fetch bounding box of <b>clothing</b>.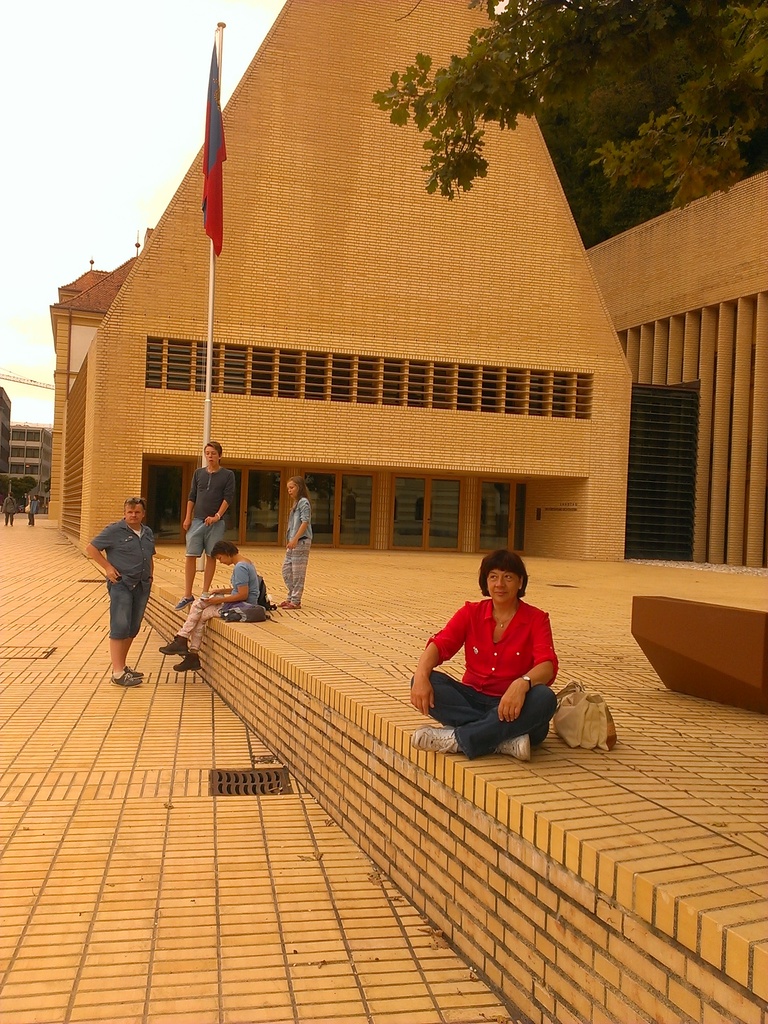
Bbox: [left=429, top=592, right=563, bottom=752].
